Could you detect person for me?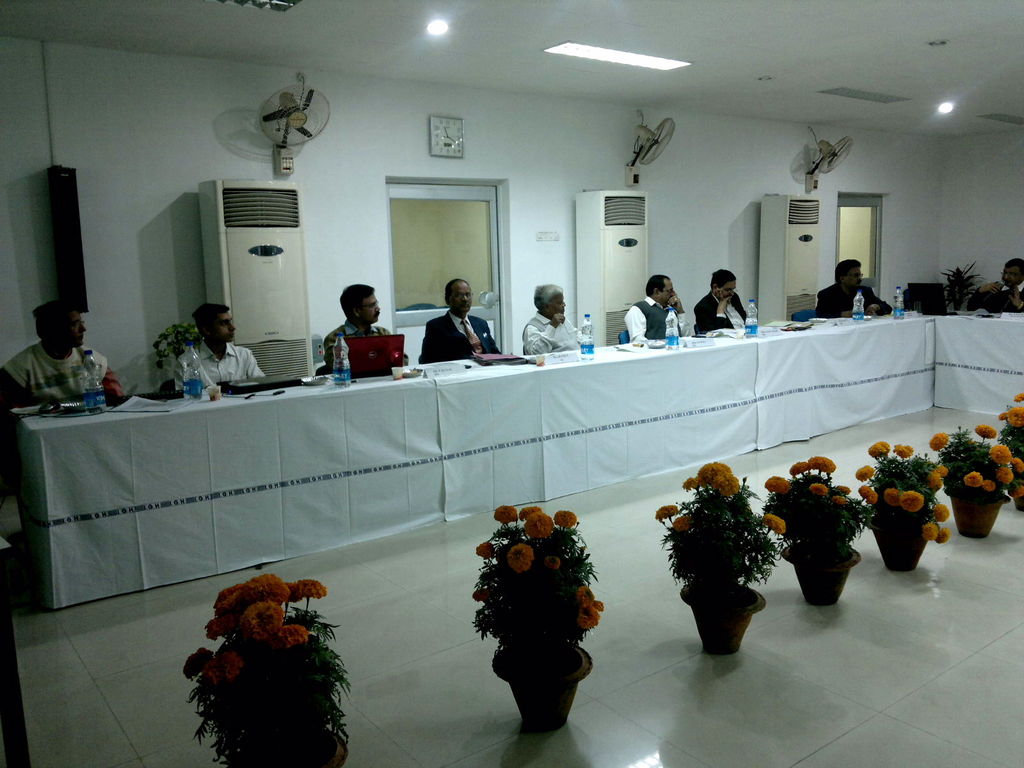
Detection result: box(418, 278, 500, 365).
